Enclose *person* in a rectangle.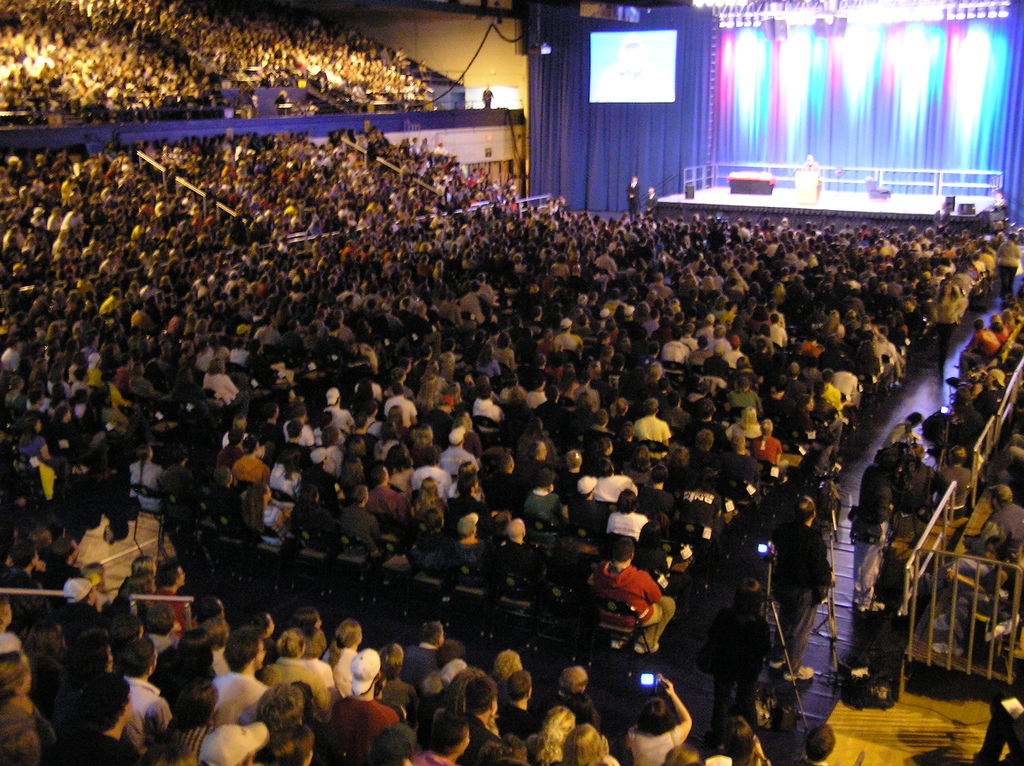
(left=793, top=723, right=831, bottom=765).
